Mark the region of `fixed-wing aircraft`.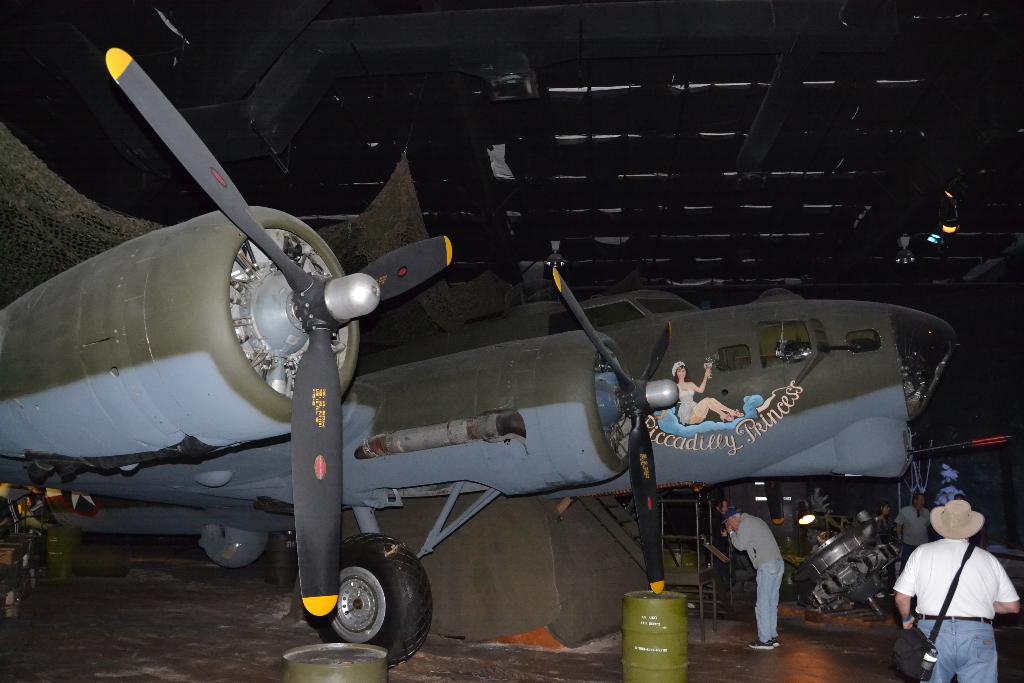
Region: <region>4, 259, 963, 673</region>.
